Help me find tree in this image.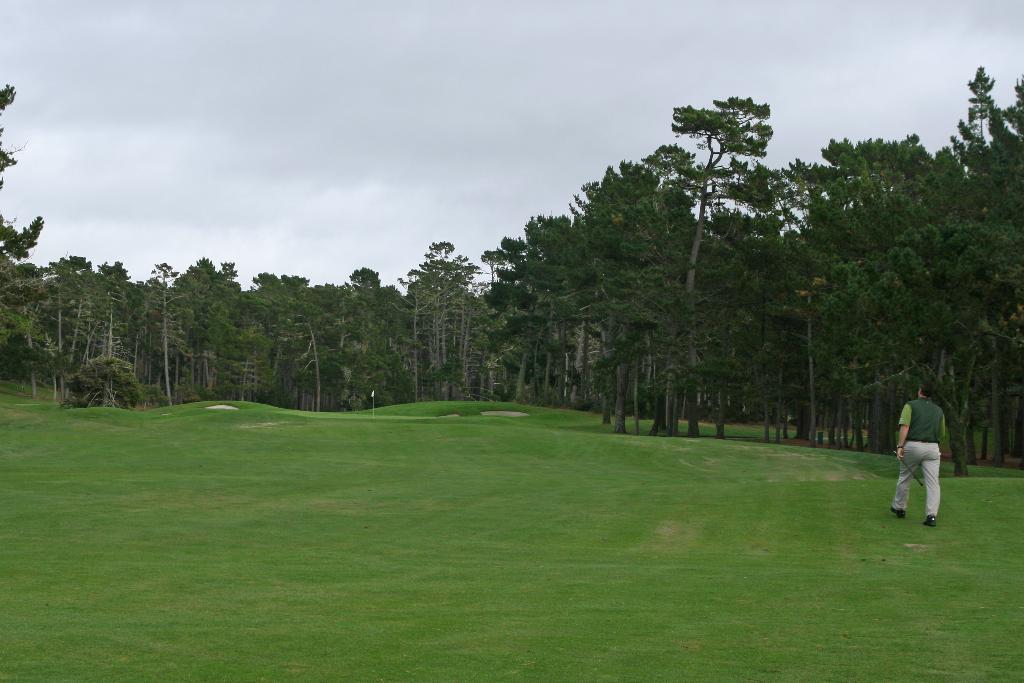
Found it: [x1=97, y1=256, x2=129, y2=397].
